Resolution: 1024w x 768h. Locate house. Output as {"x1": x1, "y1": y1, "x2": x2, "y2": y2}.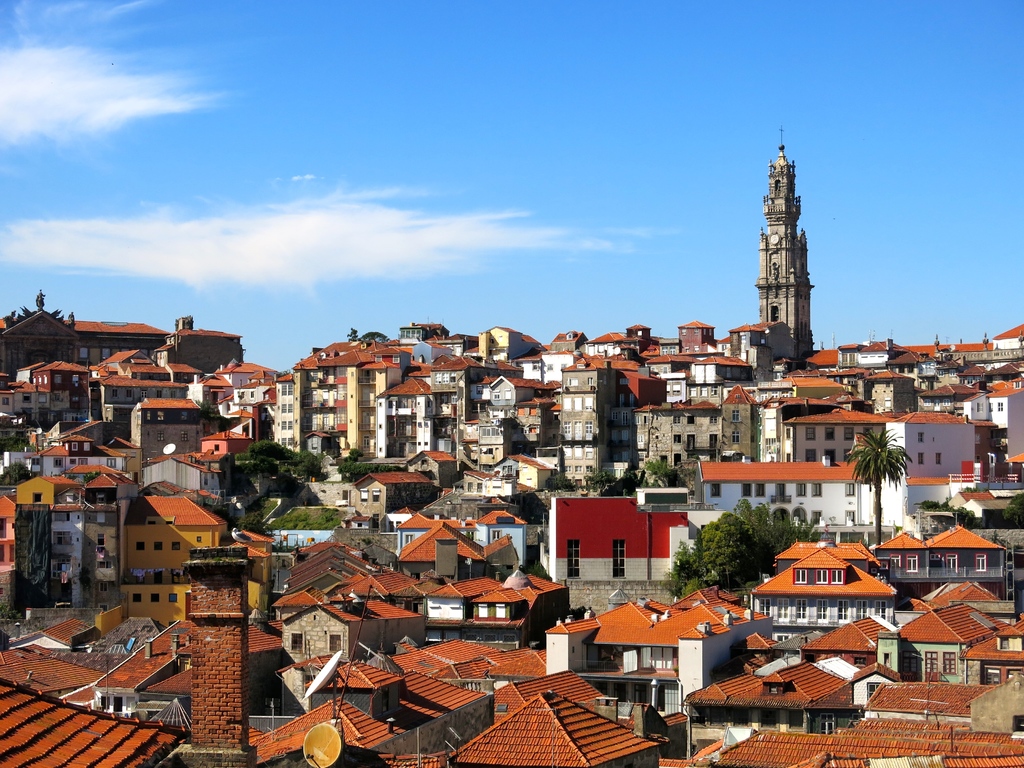
{"x1": 920, "y1": 376, "x2": 1022, "y2": 460}.
